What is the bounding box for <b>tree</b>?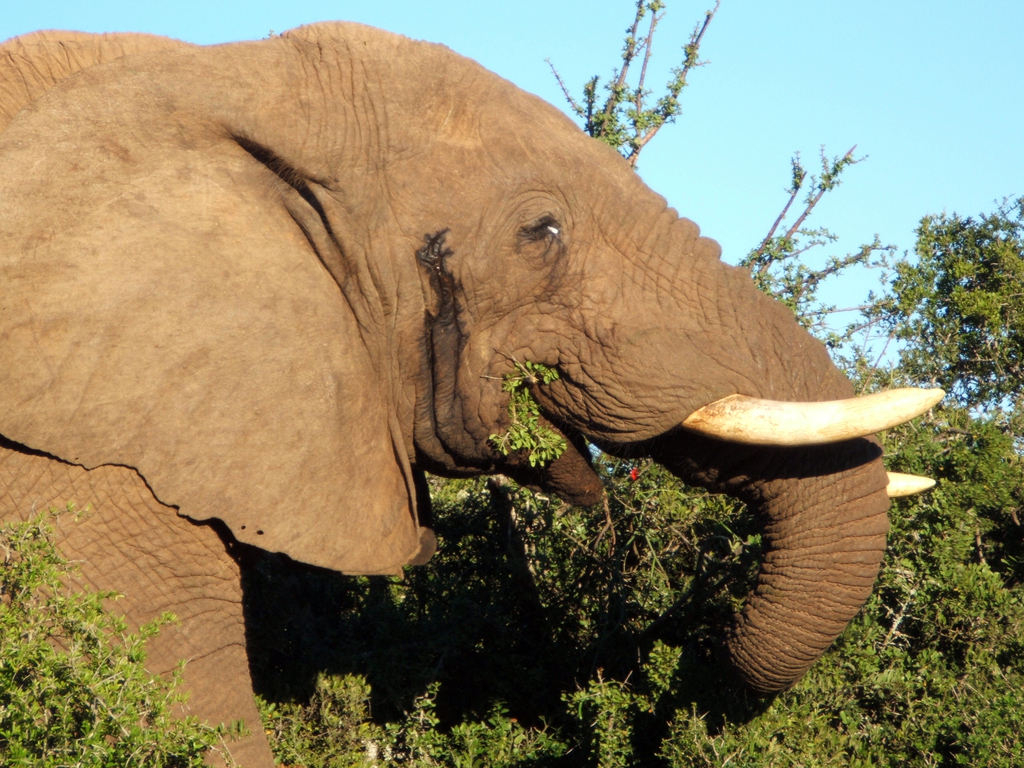
box=[887, 189, 1015, 420].
